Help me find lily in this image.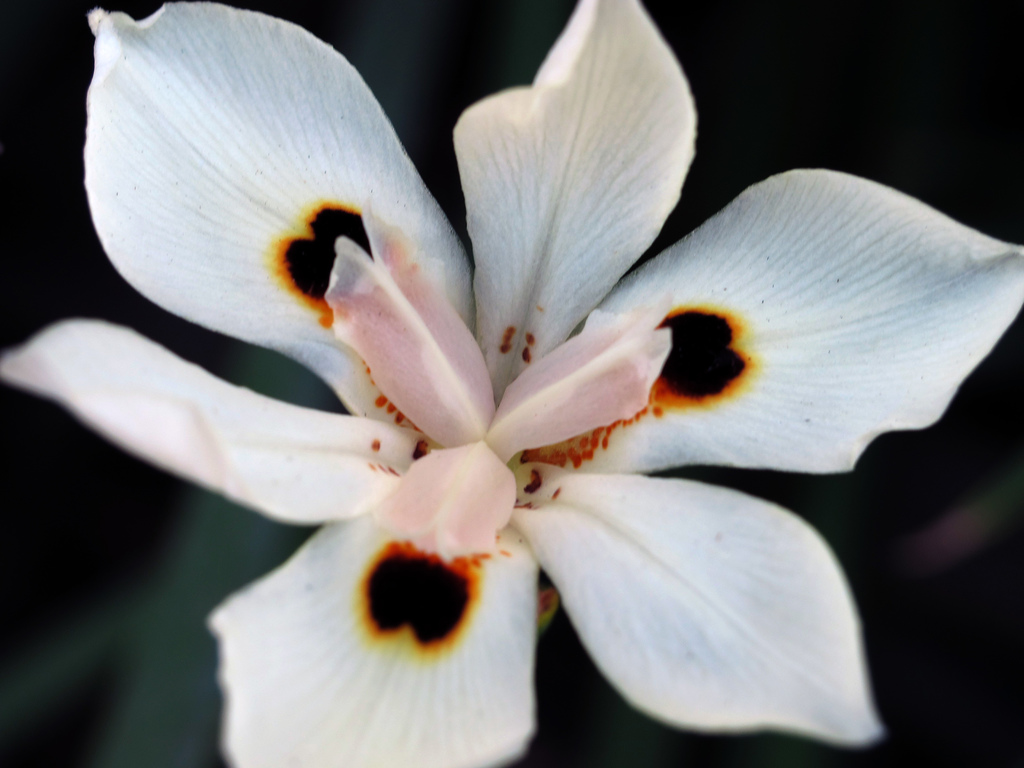
Found it: 0,0,1023,767.
